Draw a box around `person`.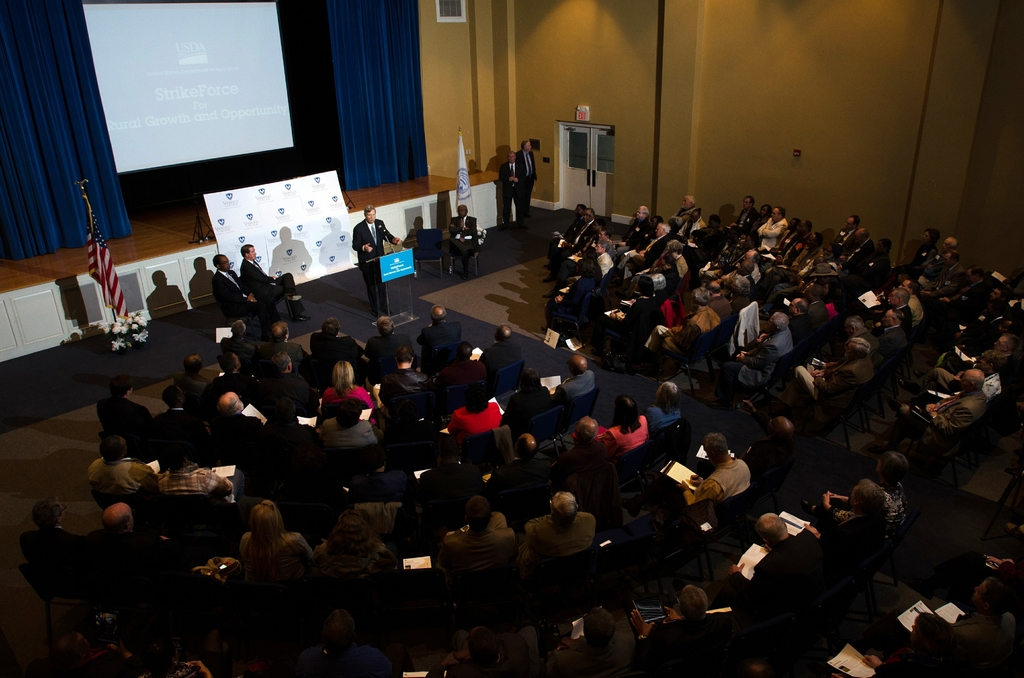
select_region(381, 345, 426, 400).
